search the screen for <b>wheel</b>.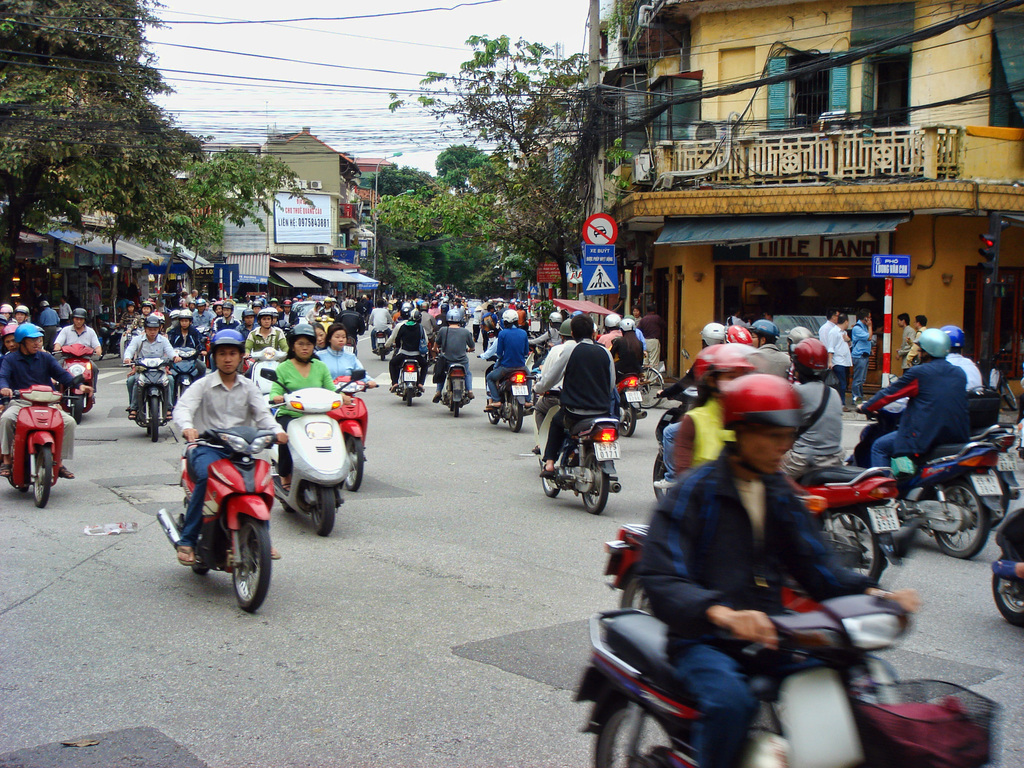
Found at bbox=(619, 404, 639, 436).
